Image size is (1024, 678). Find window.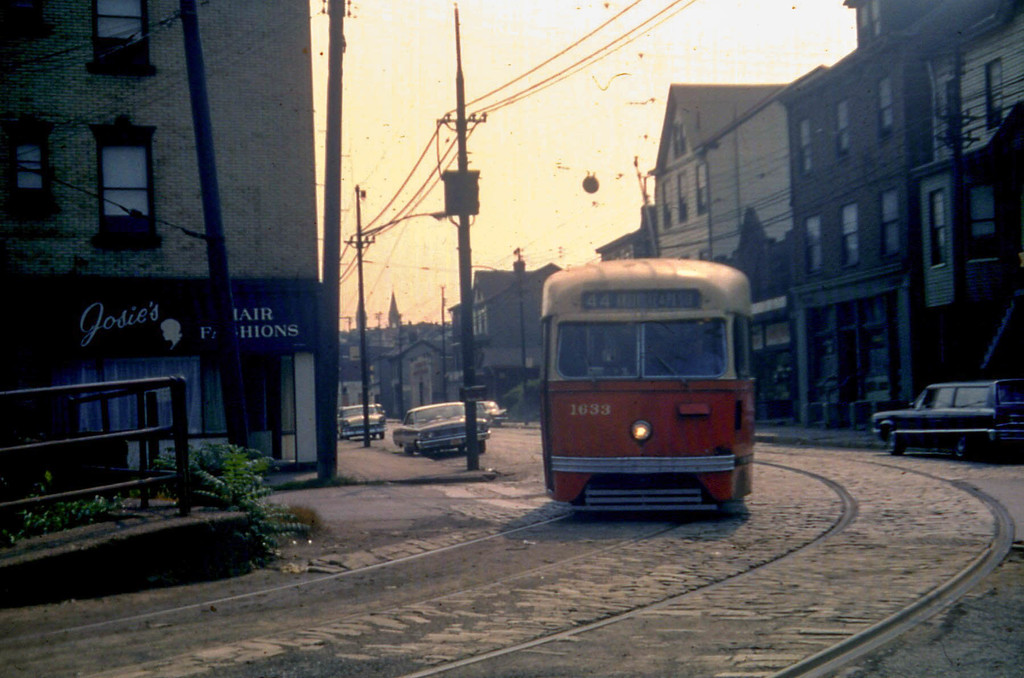
(left=964, top=180, right=1001, bottom=263).
